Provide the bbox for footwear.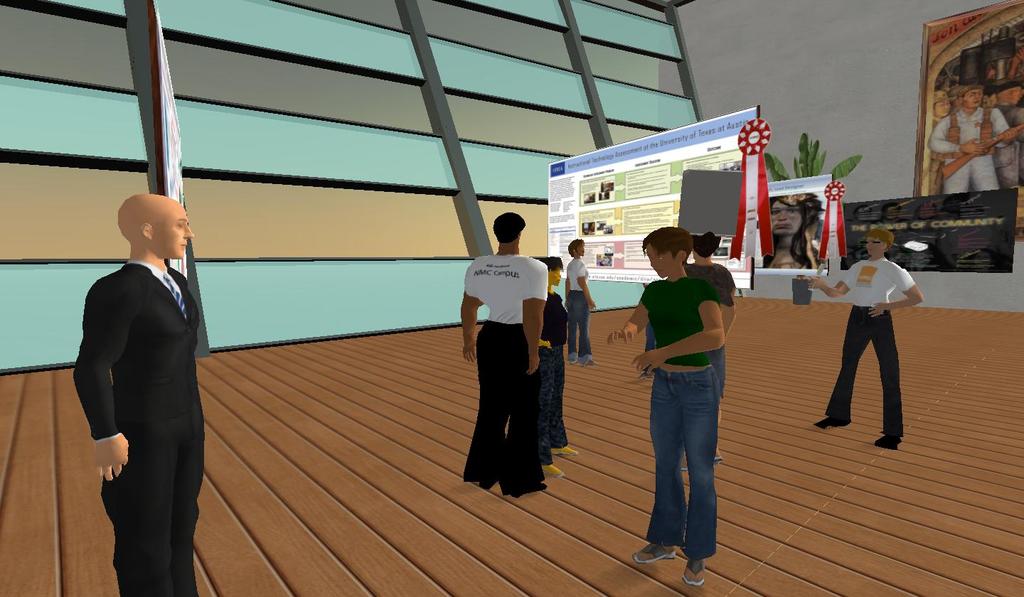
540, 462, 566, 478.
